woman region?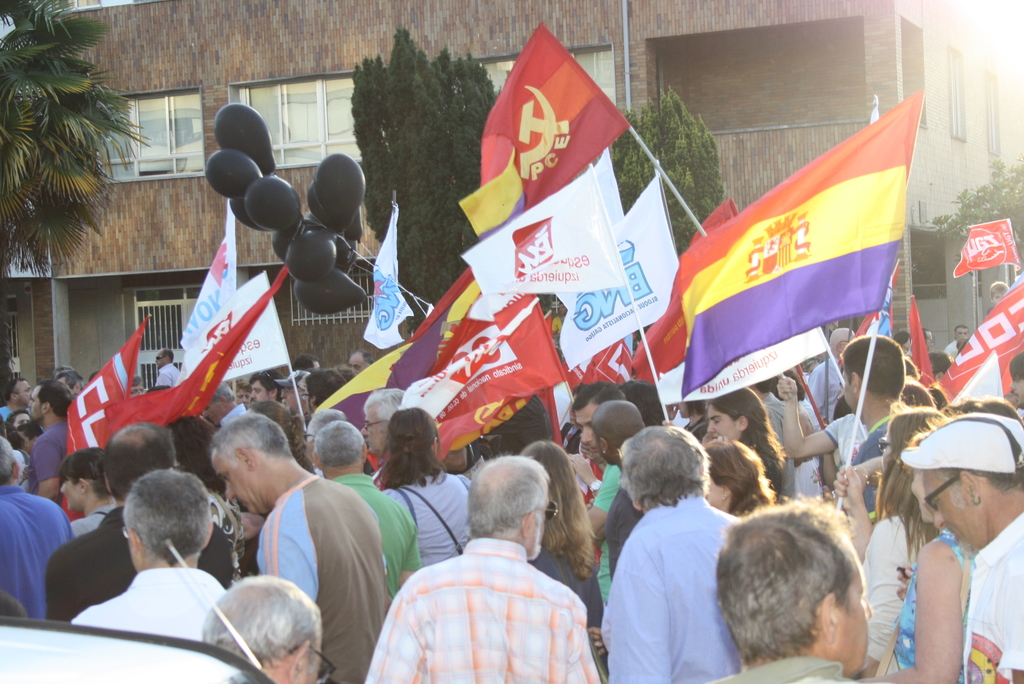
(left=698, top=386, right=787, bottom=493)
